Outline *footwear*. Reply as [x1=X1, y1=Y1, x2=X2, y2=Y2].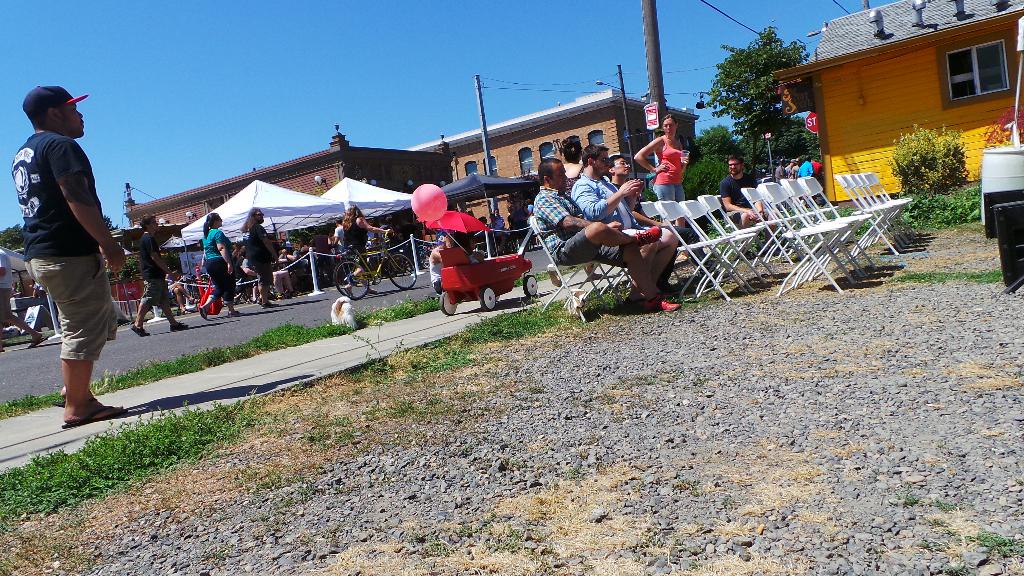
[x1=170, y1=323, x2=189, y2=333].
